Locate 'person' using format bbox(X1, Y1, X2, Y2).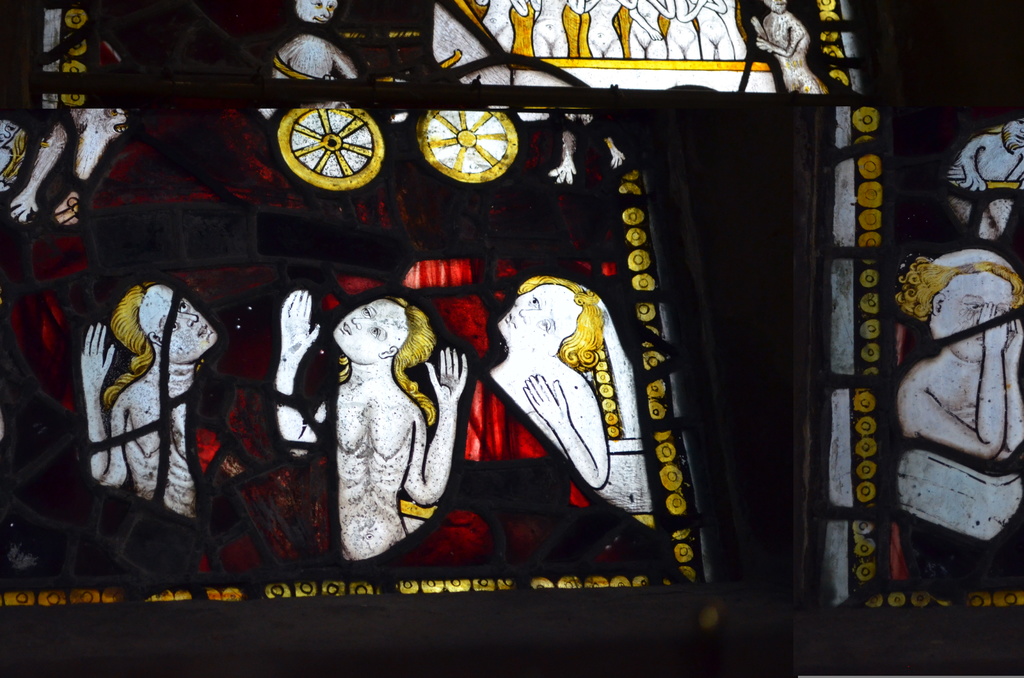
bbox(84, 280, 215, 513).
